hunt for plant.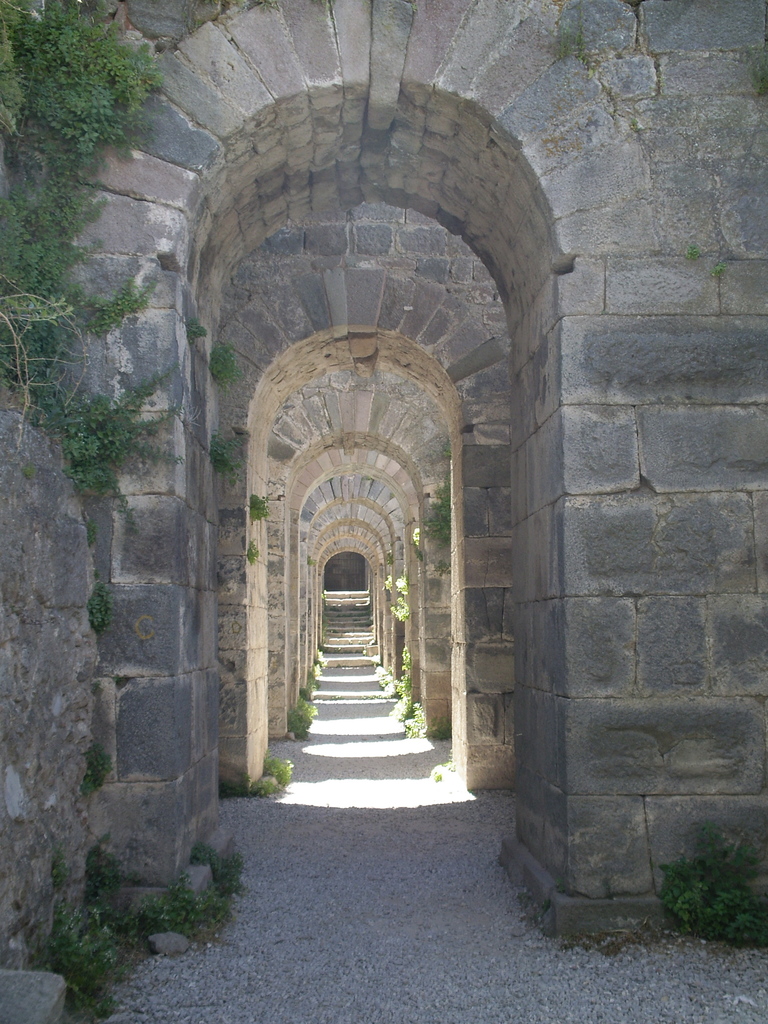
Hunted down at box(212, 337, 238, 387).
